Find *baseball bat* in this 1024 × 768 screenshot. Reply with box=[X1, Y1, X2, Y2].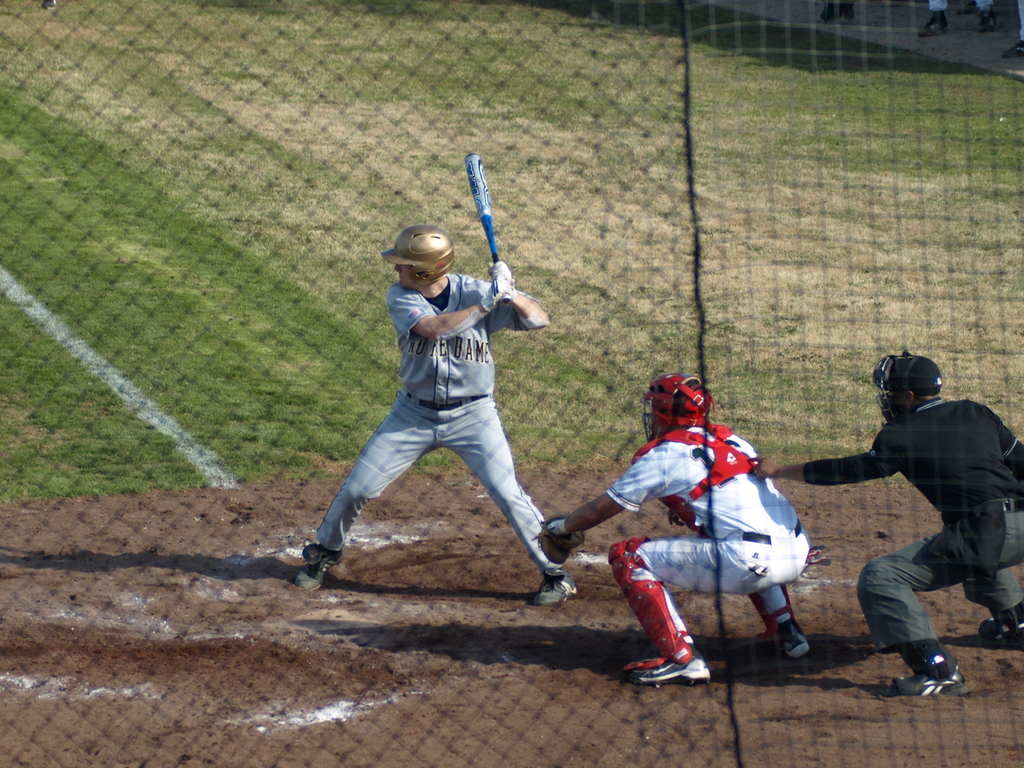
box=[461, 154, 510, 305].
